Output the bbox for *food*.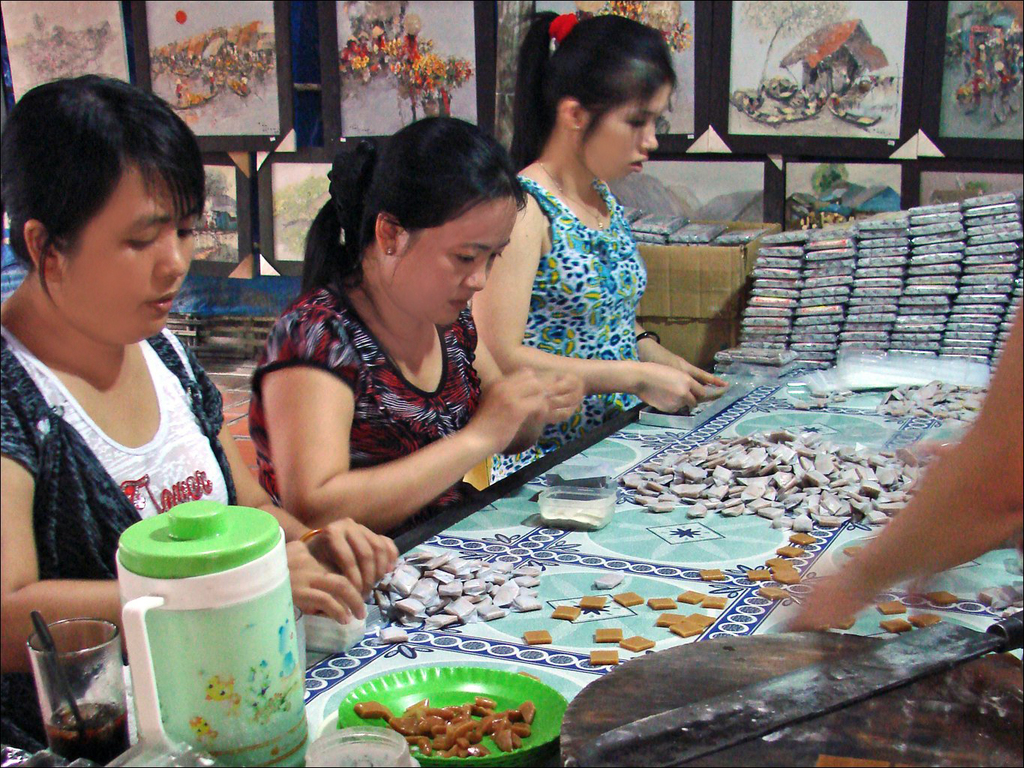
{"x1": 617, "y1": 592, "x2": 644, "y2": 611}.
